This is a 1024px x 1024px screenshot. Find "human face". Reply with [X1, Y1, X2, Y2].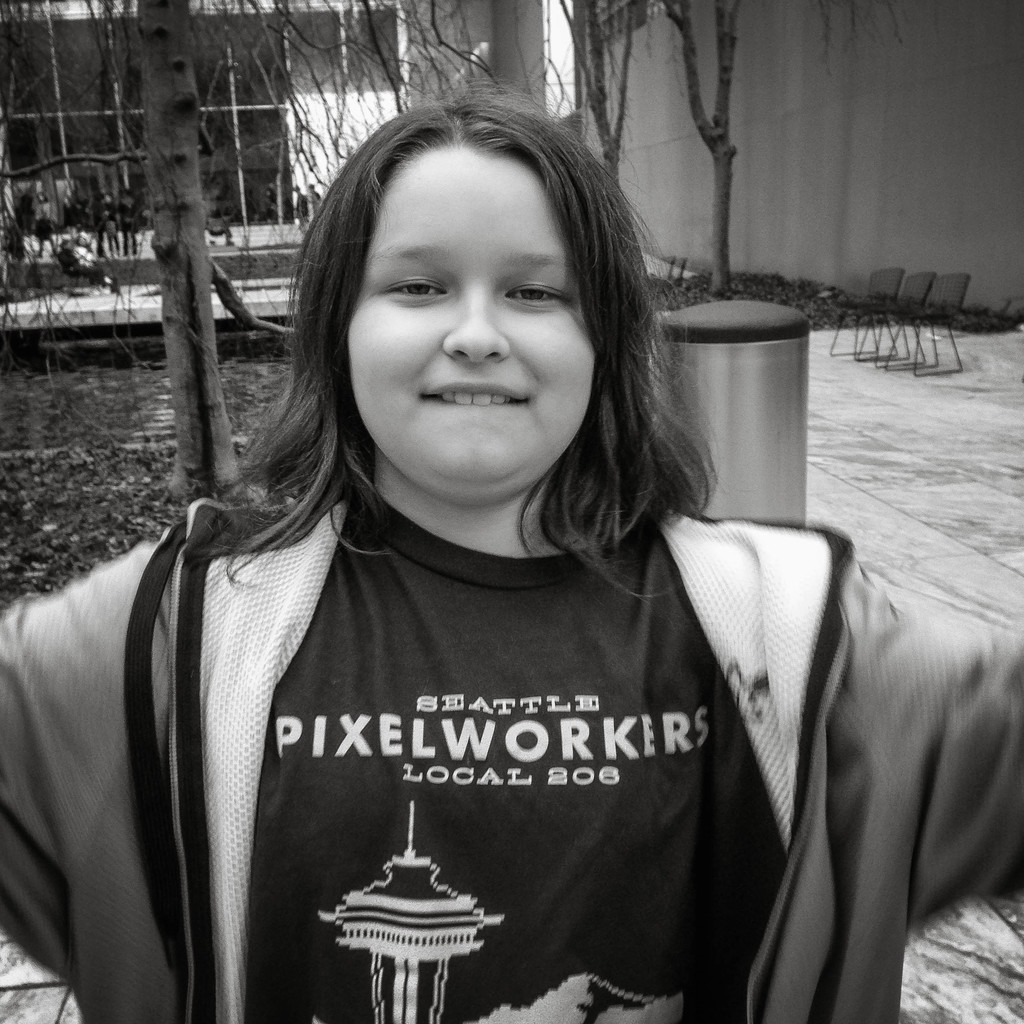
[326, 140, 607, 476].
